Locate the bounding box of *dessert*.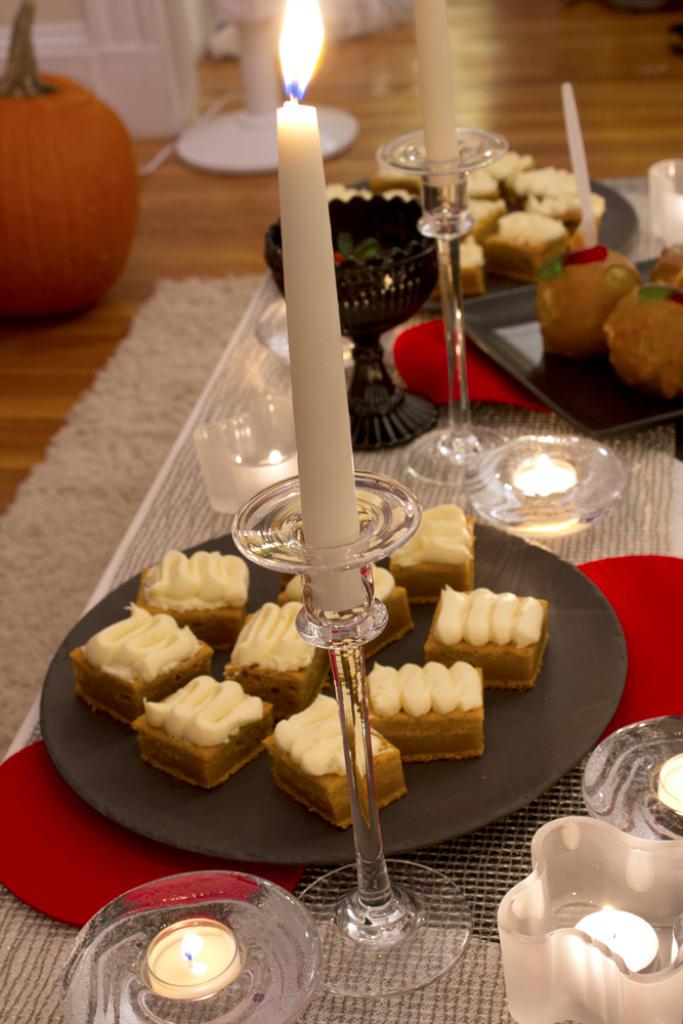
Bounding box: <region>466, 191, 504, 234</region>.
